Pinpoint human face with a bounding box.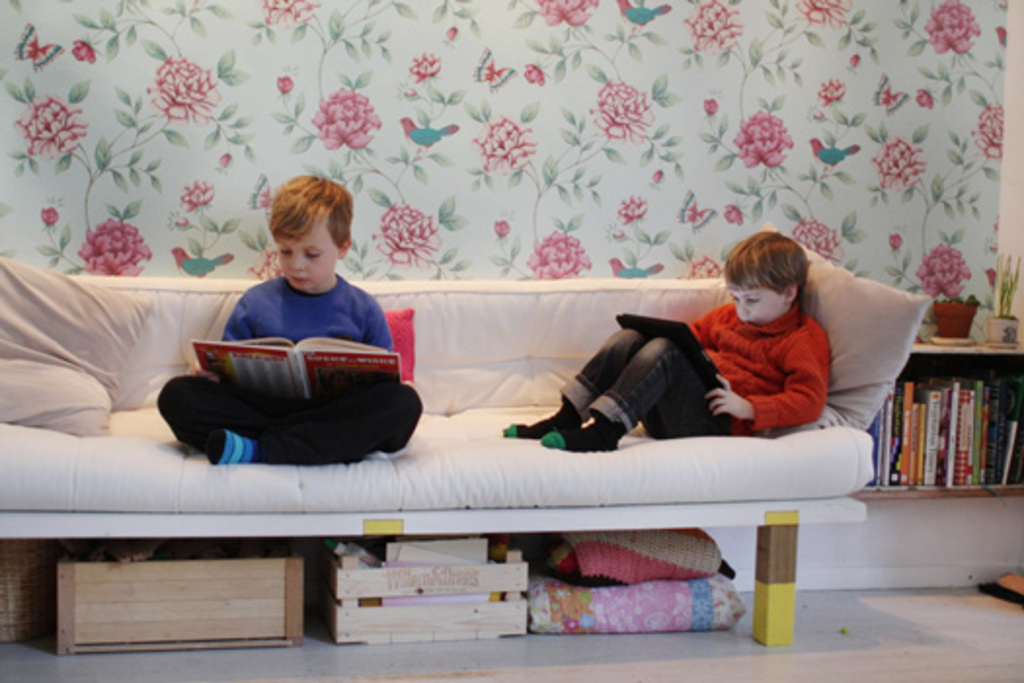
(726, 279, 786, 320).
